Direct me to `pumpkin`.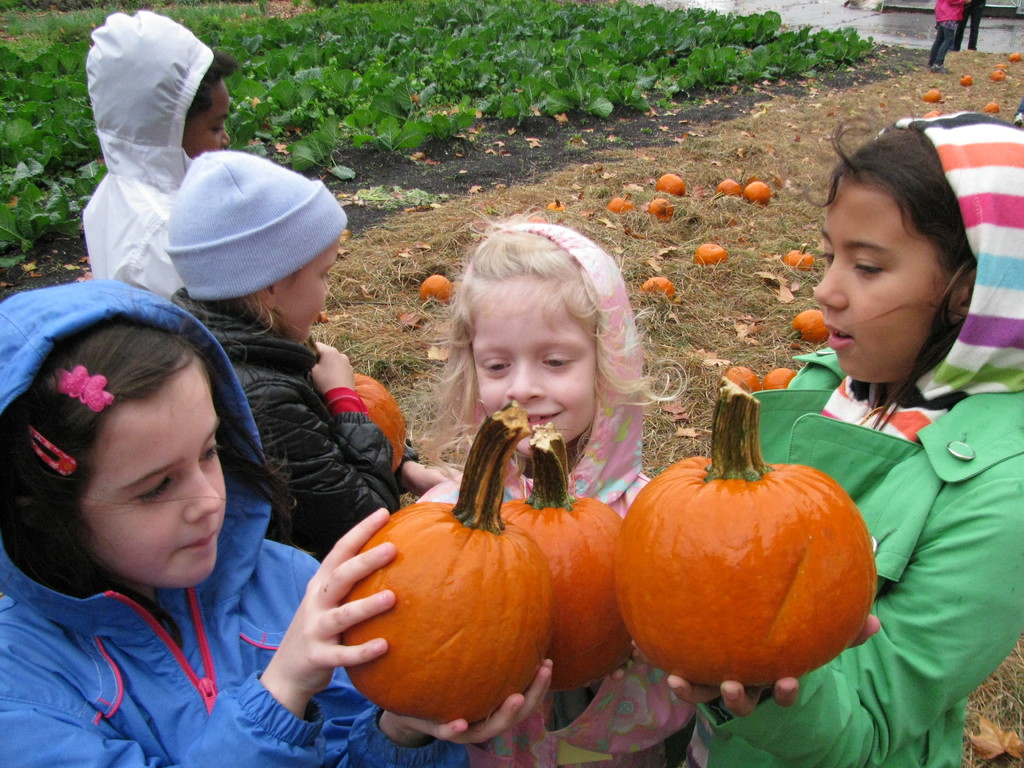
Direction: detection(695, 244, 731, 267).
